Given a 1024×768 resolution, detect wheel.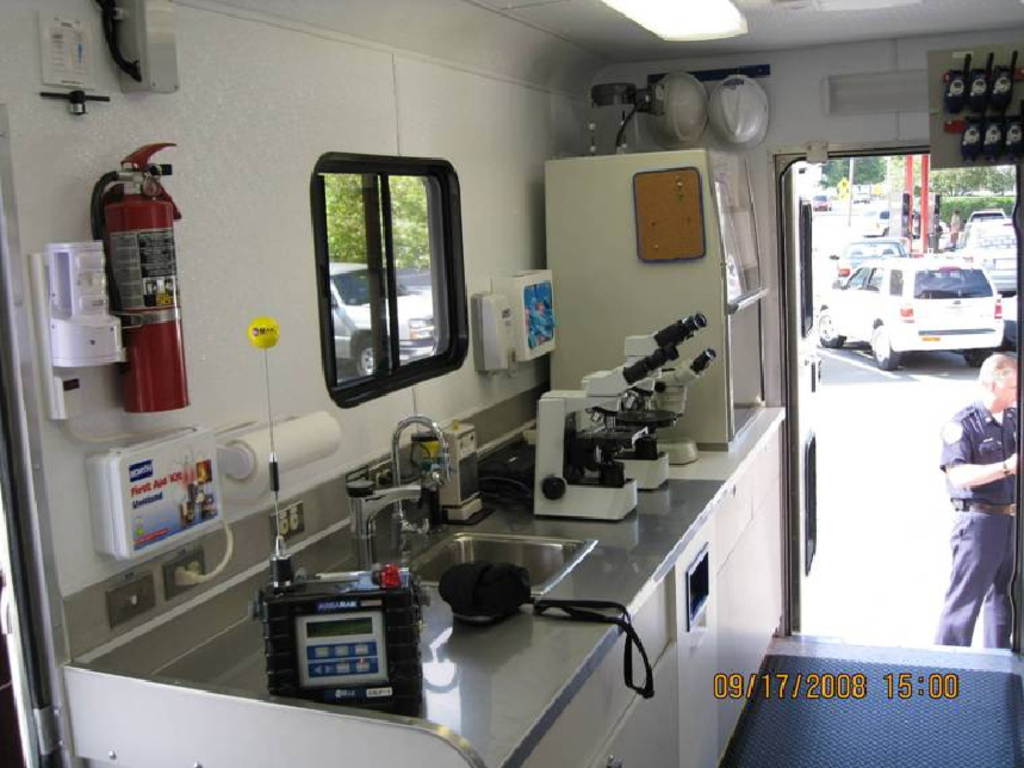
963 349 991 368.
